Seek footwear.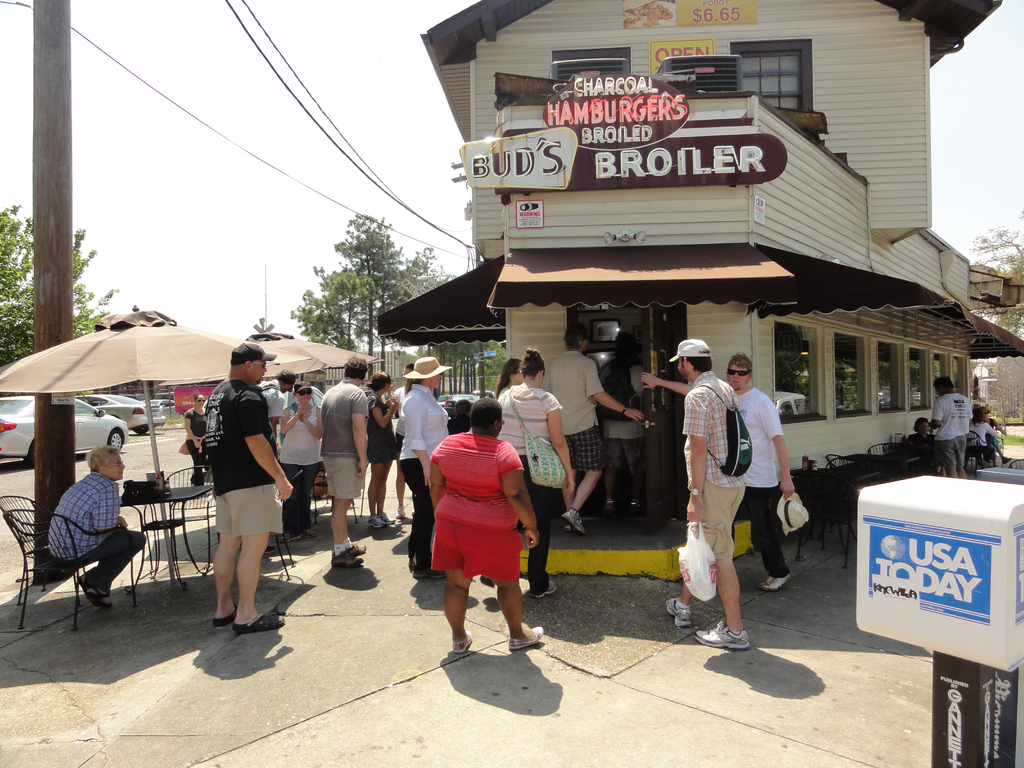
(701,616,748,650).
